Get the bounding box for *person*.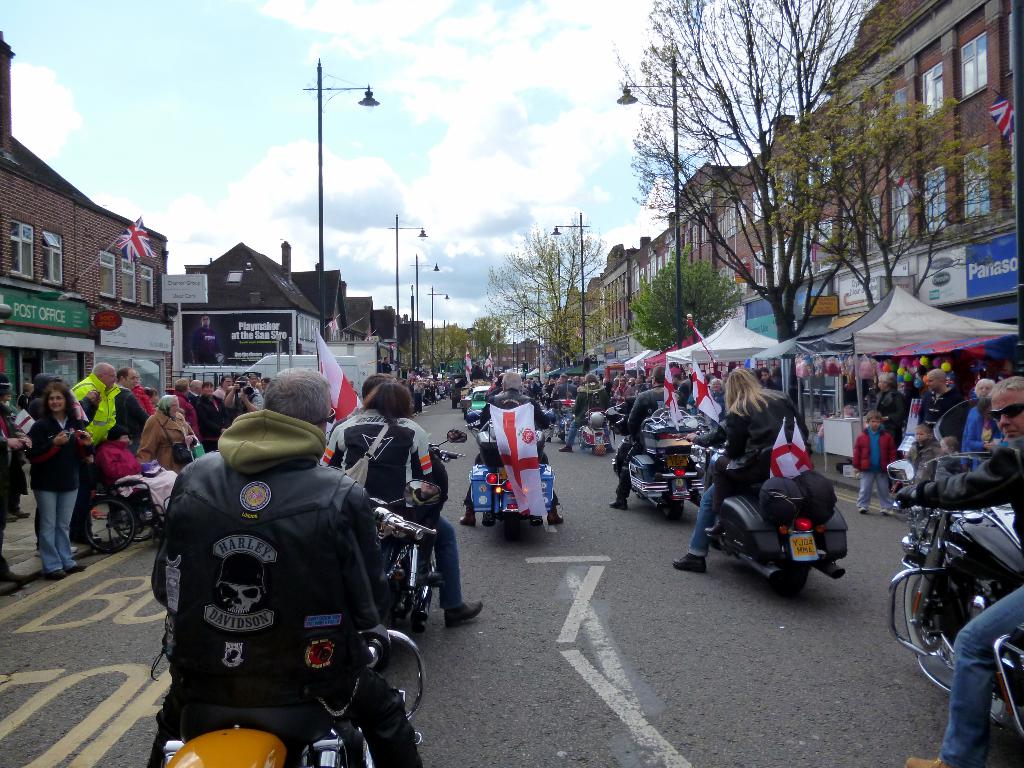
<bbox>856, 410, 896, 513</bbox>.
